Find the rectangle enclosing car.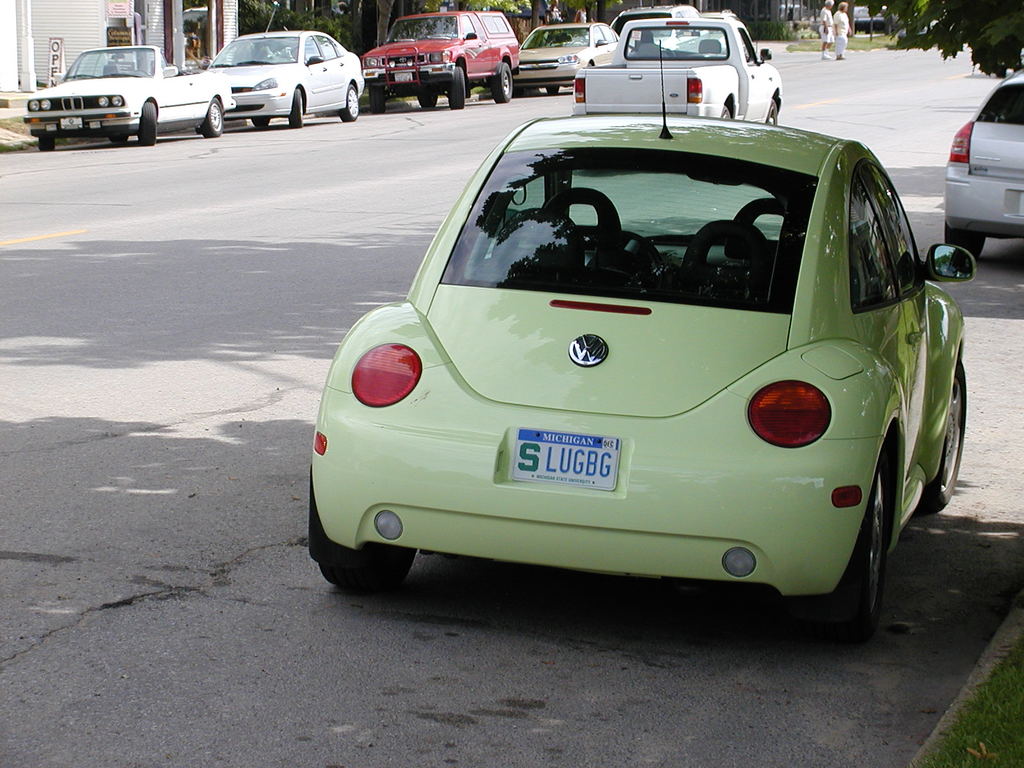
l=363, t=4, r=518, b=106.
